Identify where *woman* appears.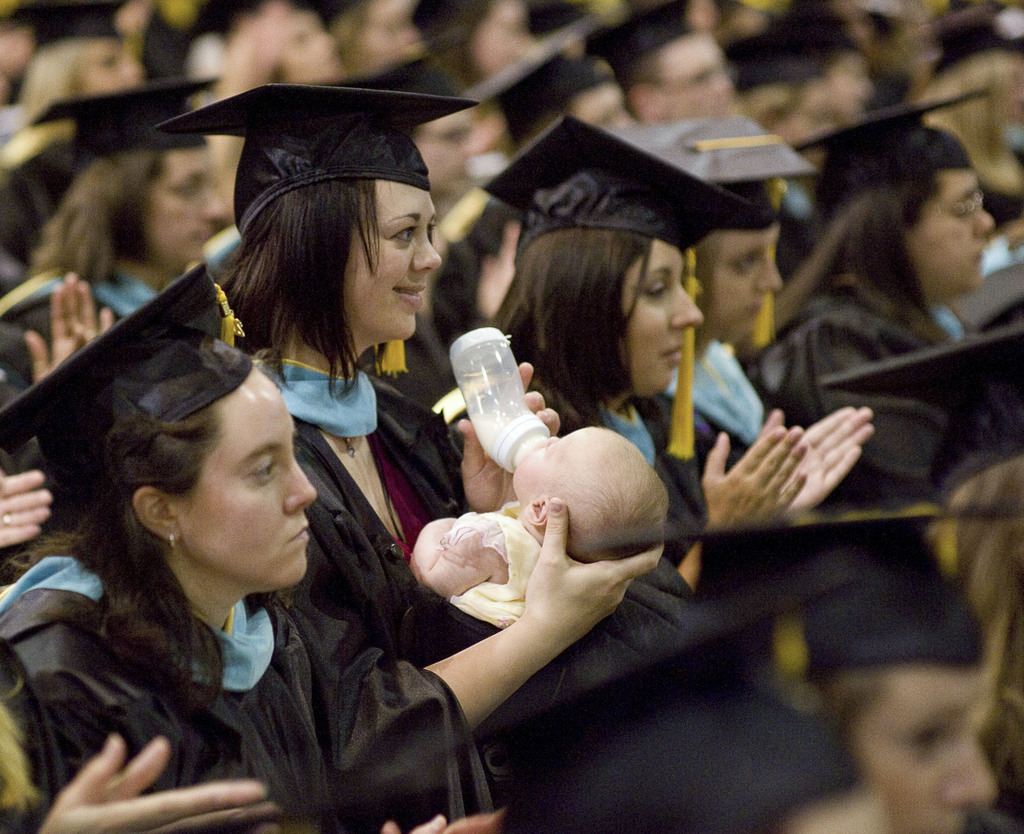
Appears at 461,599,896,833.
